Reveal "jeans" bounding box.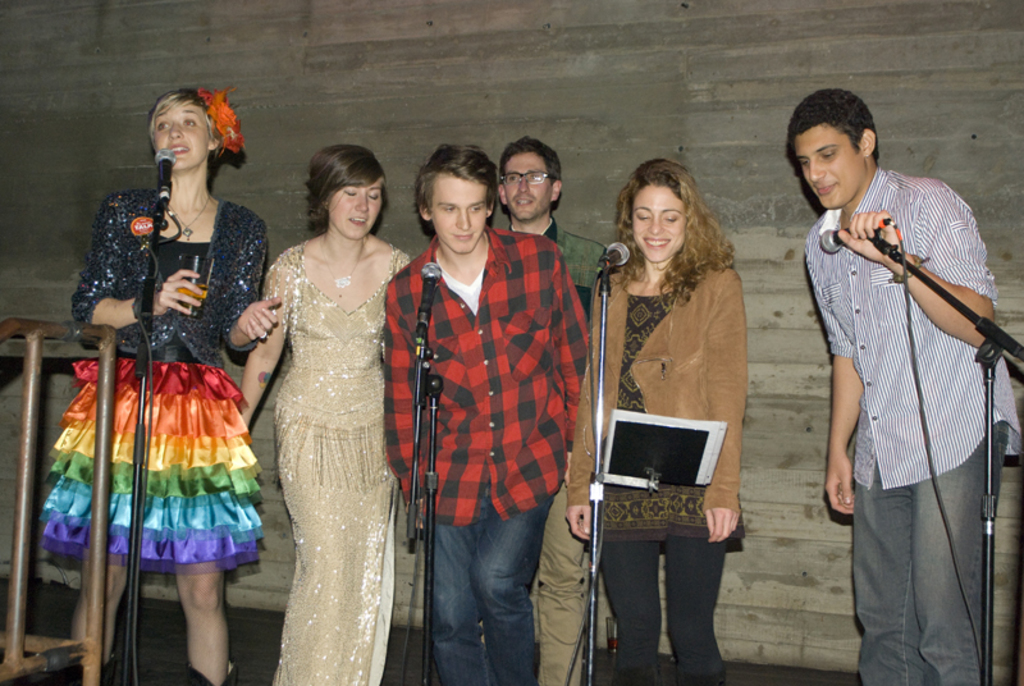
Revealed: [x1=415, y1=504, x2=557, y2=685].
